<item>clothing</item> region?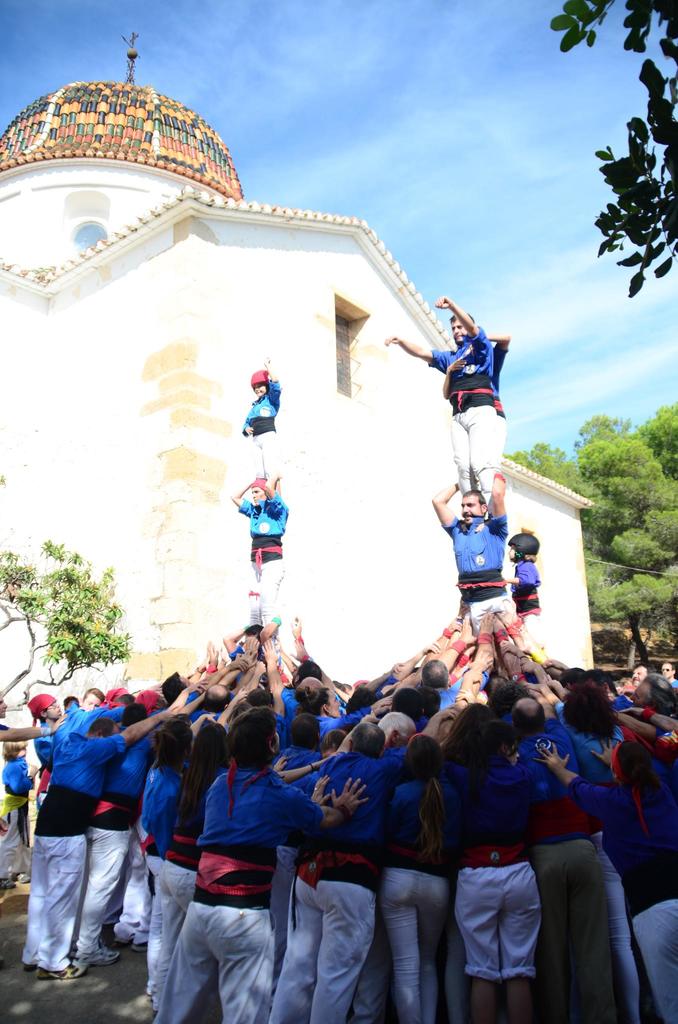
box=[0, 758, 38, 884]
